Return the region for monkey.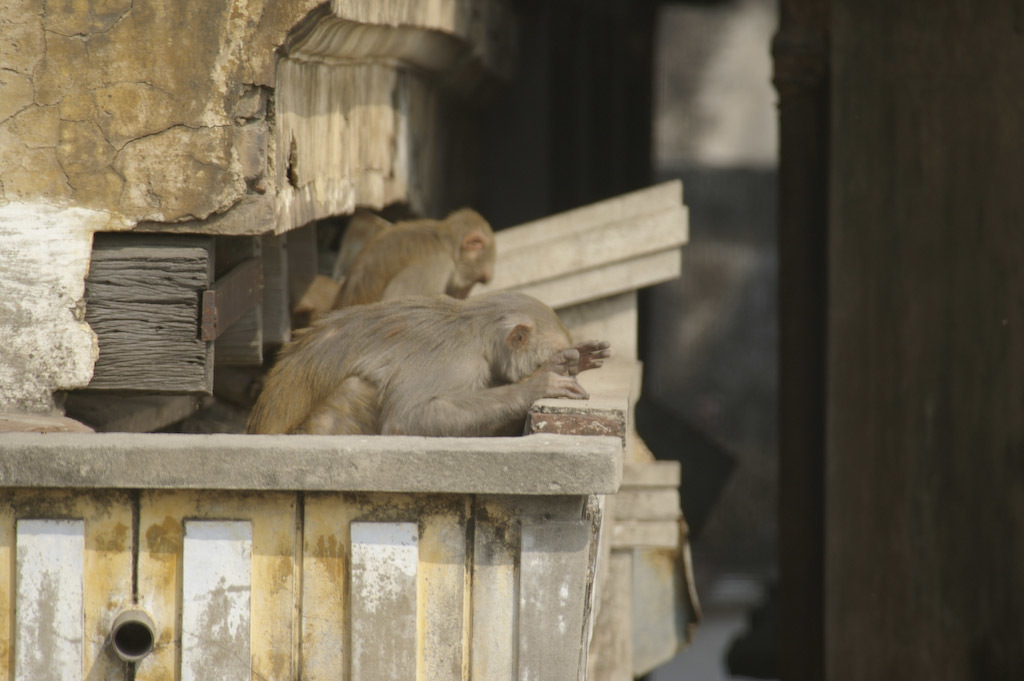
244/289/606/437.
